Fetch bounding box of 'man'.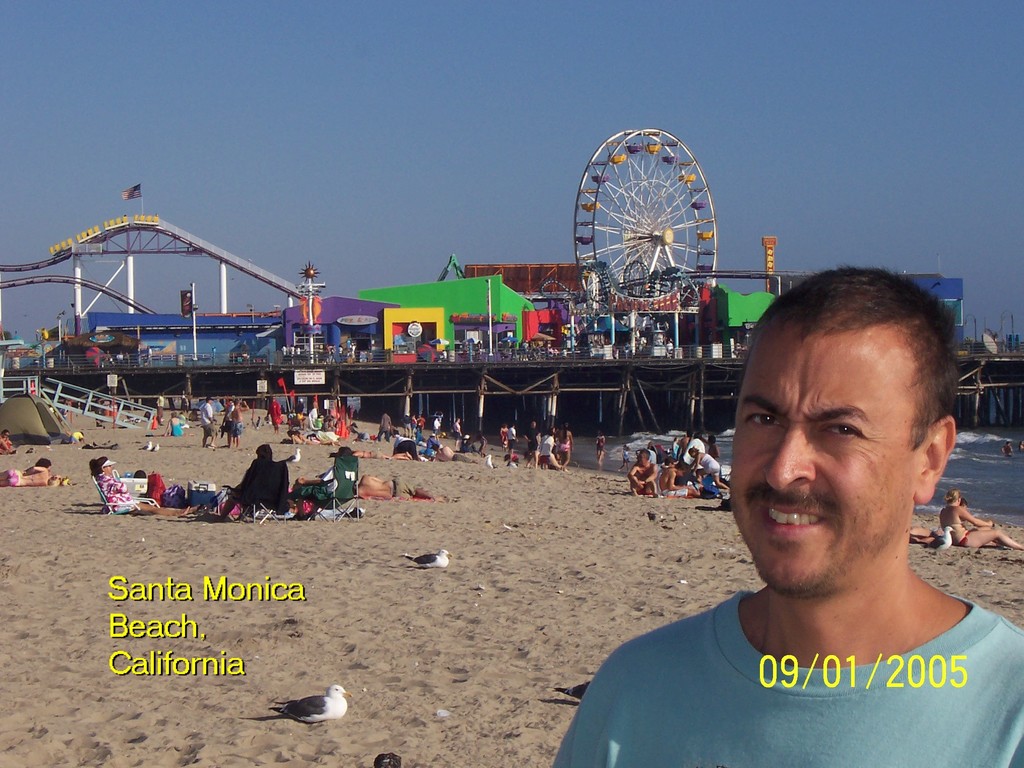
Bbox: (left=377, top=412, right=391, bottom=445).
